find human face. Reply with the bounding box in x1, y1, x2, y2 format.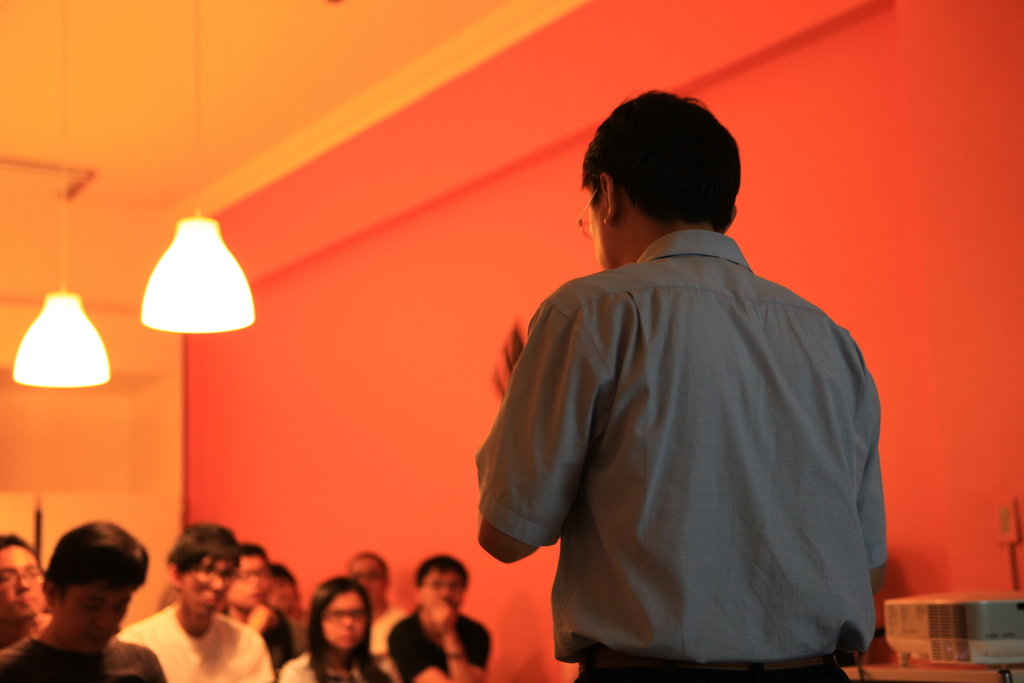
420, 572, 463, 614.
